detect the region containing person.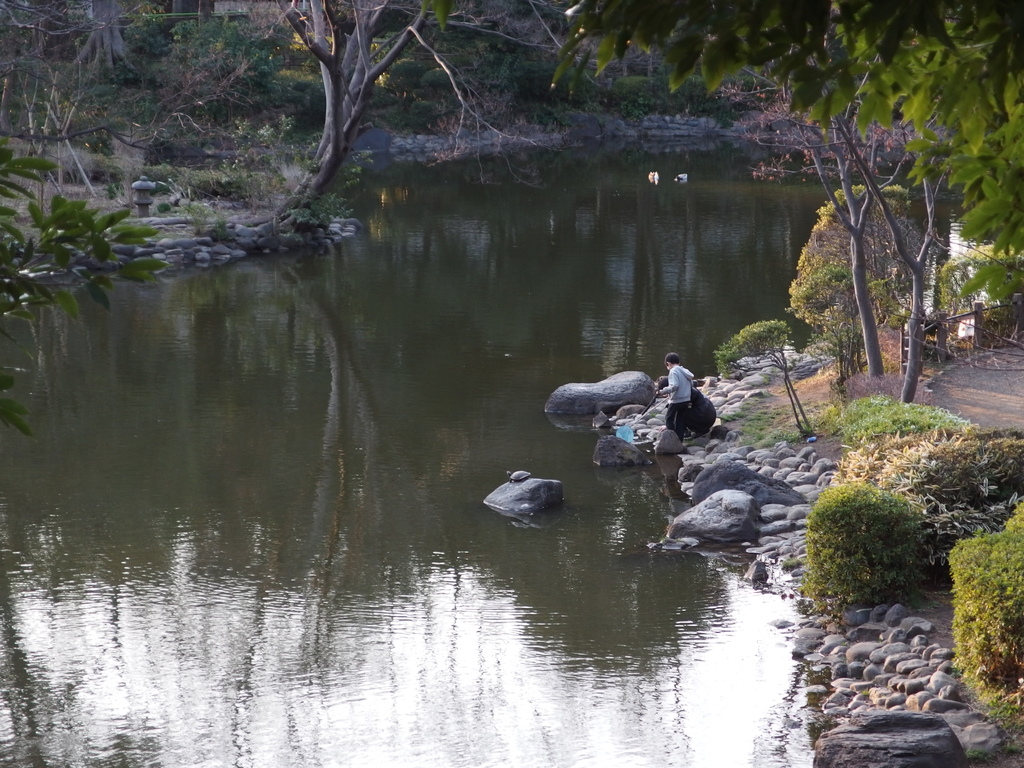
rect(657, 349, 695, 444).
